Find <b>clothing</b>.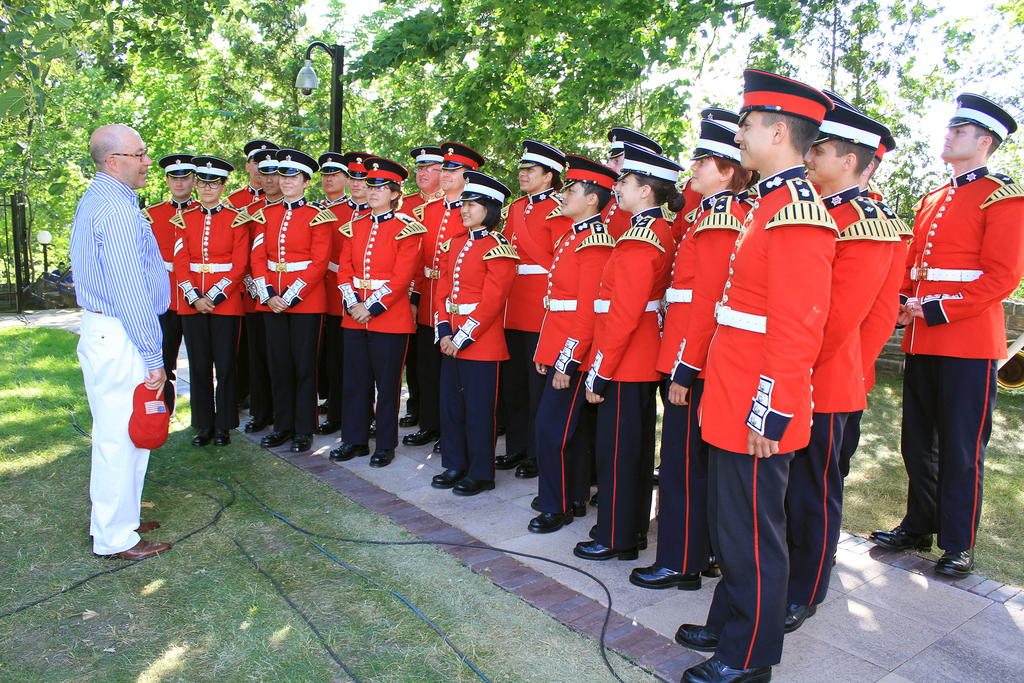
Rect(783, 183, 897, 604).
